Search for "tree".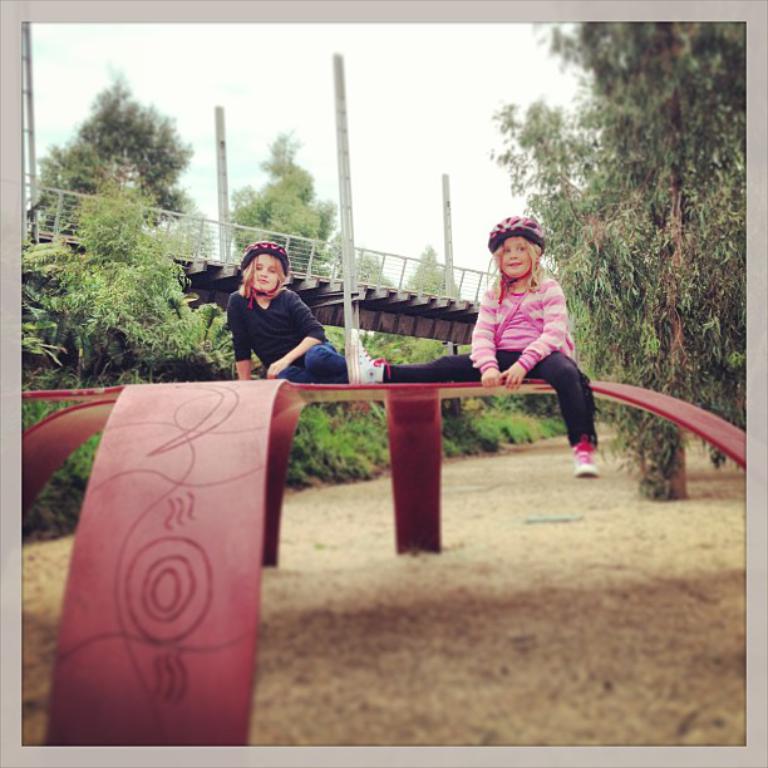
Found at <box>221,128,331,272</box>.
